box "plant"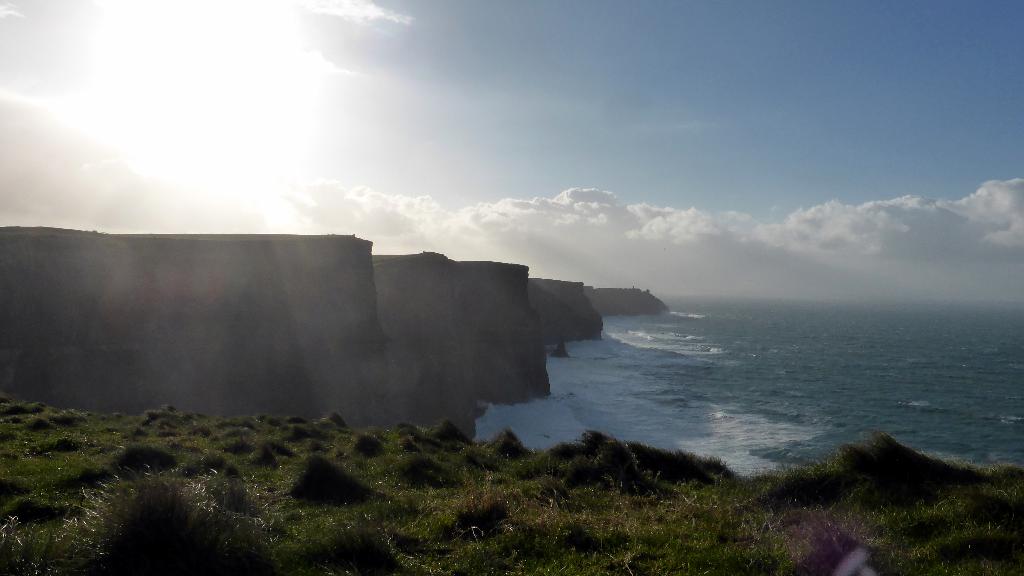
box(769, 426, 967, 504)
